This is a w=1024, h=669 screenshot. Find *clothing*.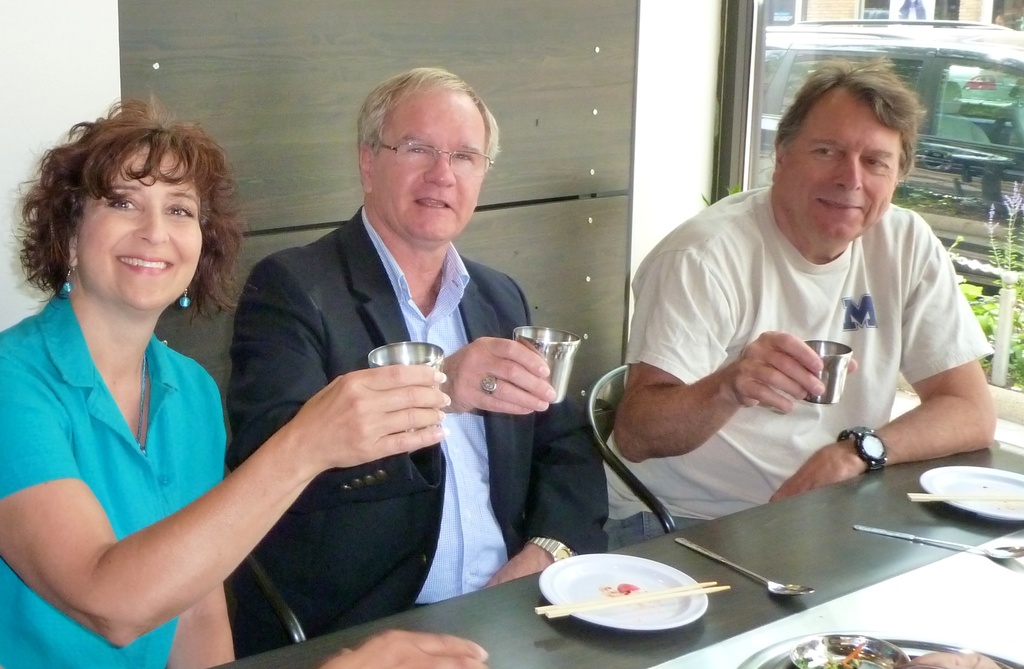
Bounding box: (0, 274, 224, 668).
